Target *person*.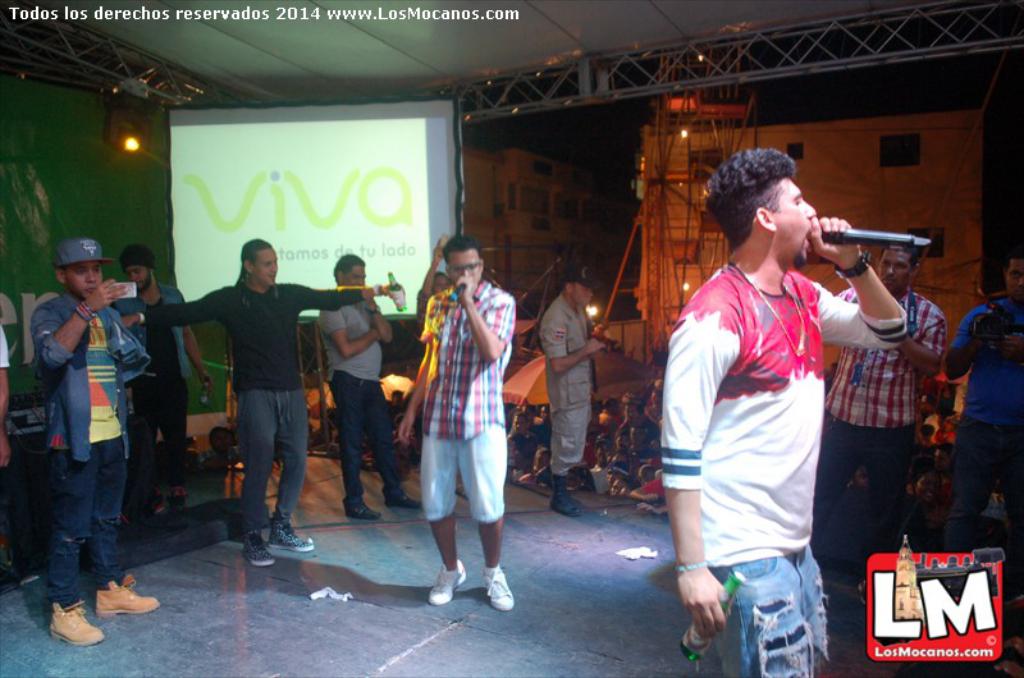
Target region: 0,322,18,597.
